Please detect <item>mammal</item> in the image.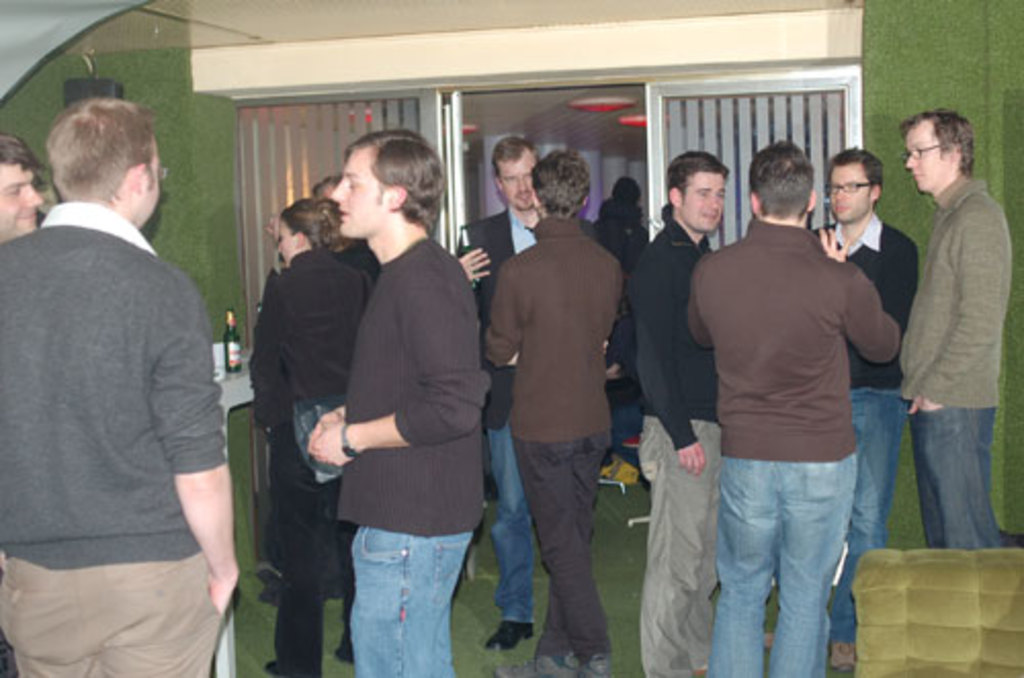
box=[625, 150, 733, 676].
